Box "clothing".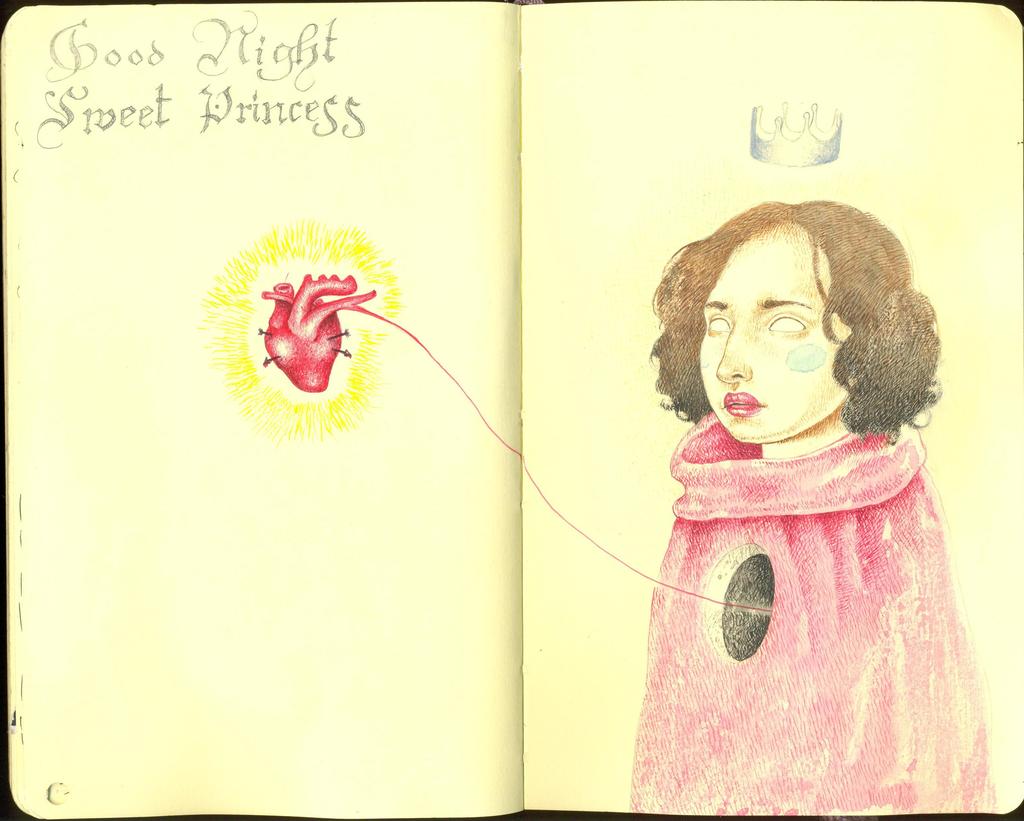
box(623, 355, 988, 783).
